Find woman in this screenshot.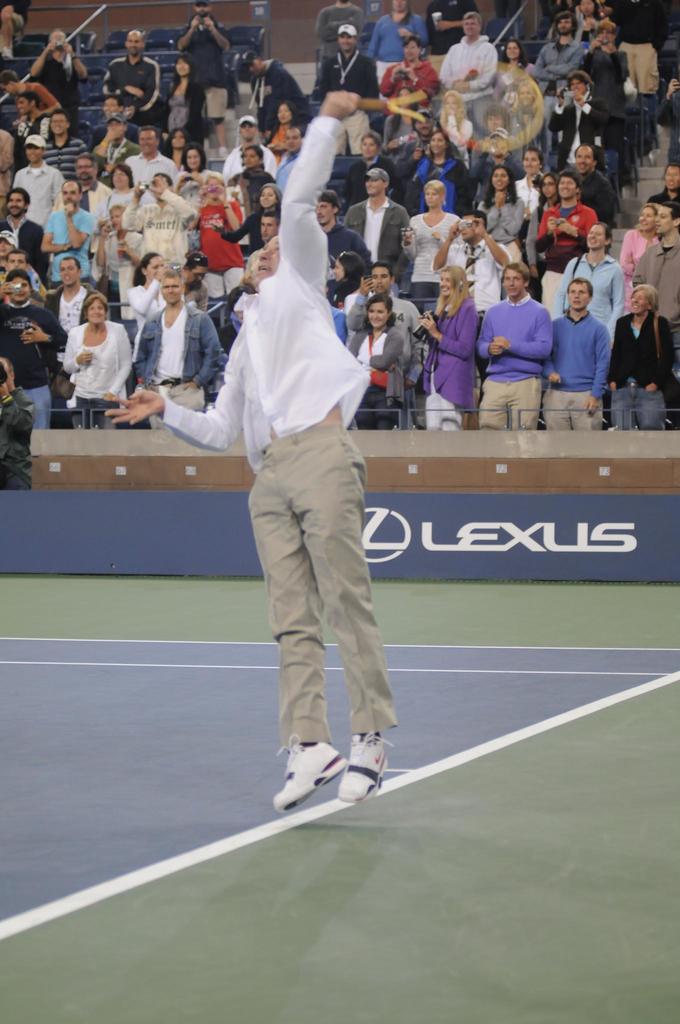
The bounding box for woman is box=[412, 129, 464, 216].
